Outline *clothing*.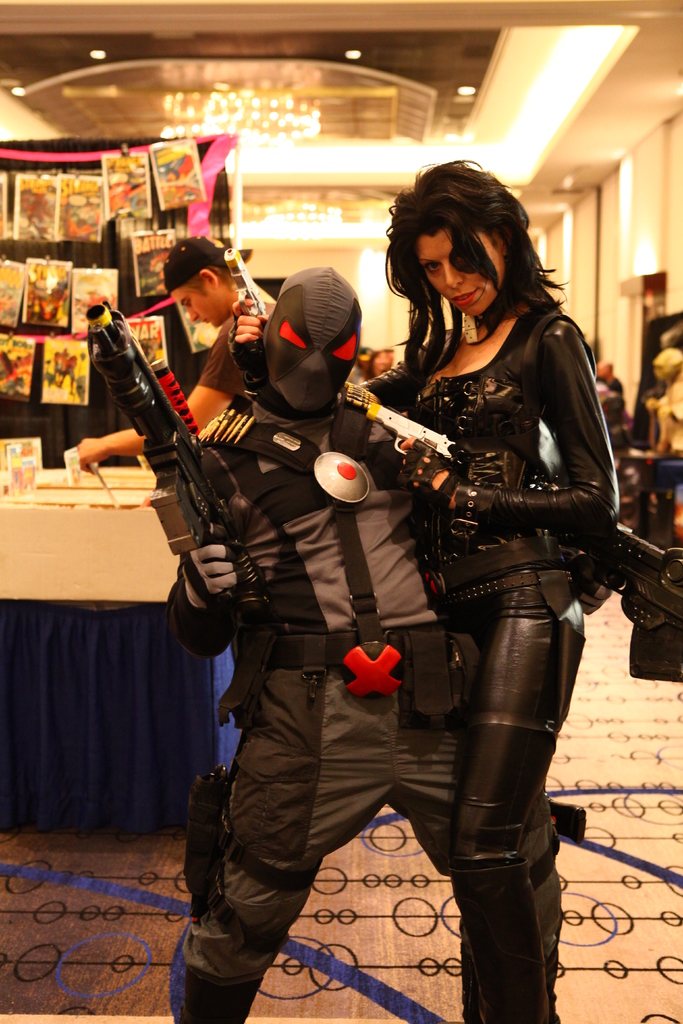
Outline: Rect(160, 381, 682, 1023).
